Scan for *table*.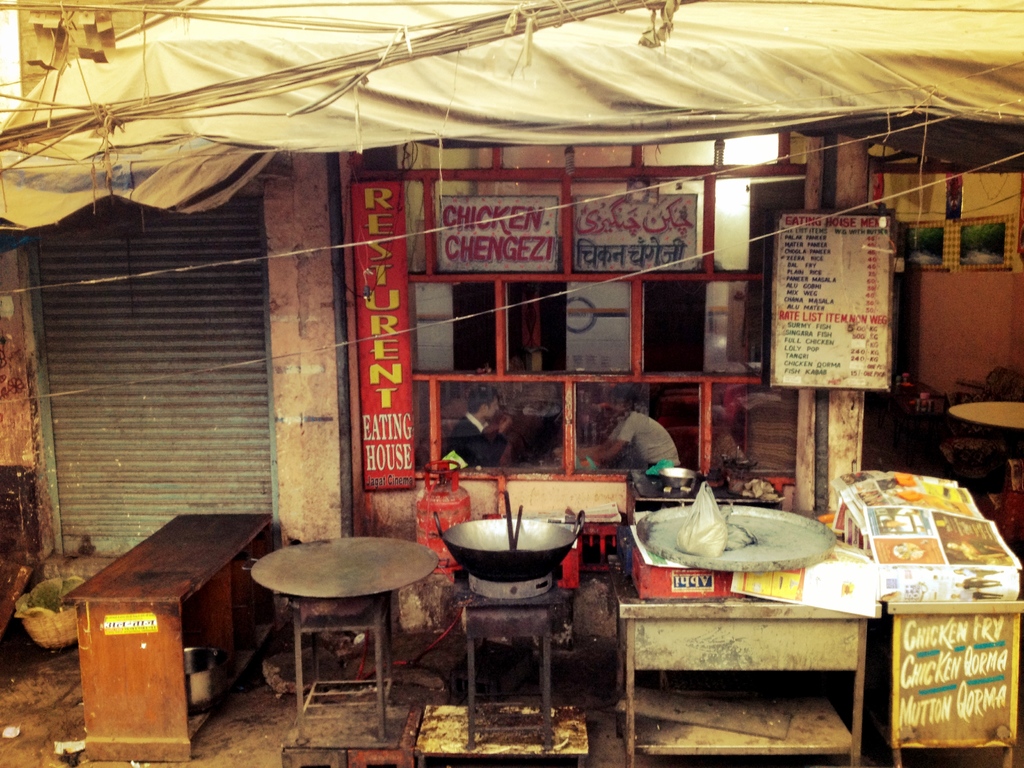
Scan result: region(62, 508, 278, 765).
